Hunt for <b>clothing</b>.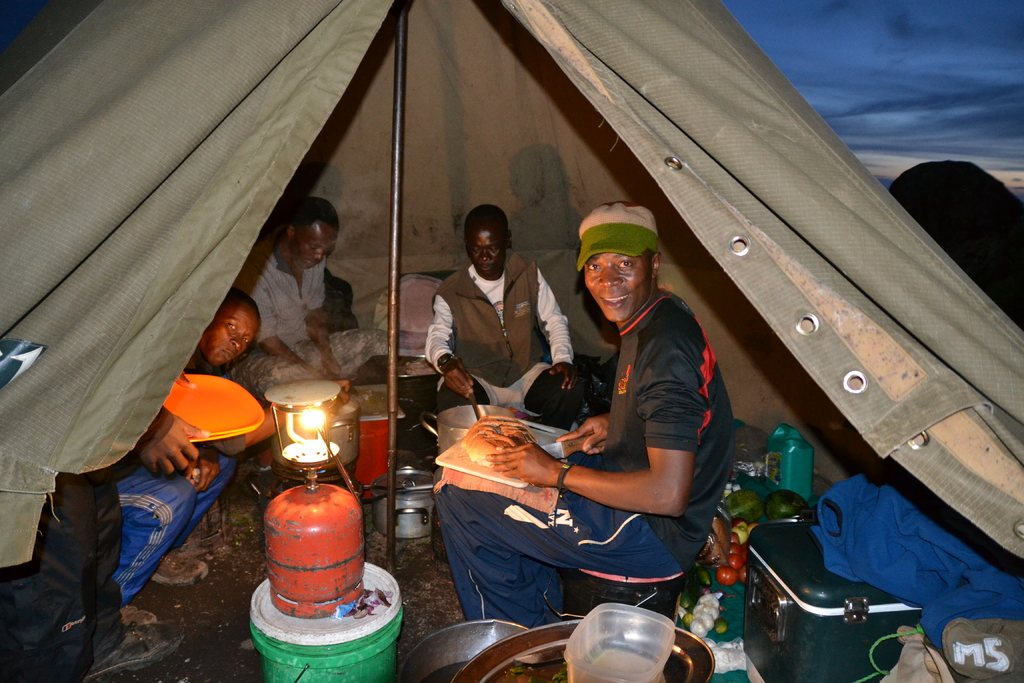
Hunted down at region(106, 458, 242, 603).
